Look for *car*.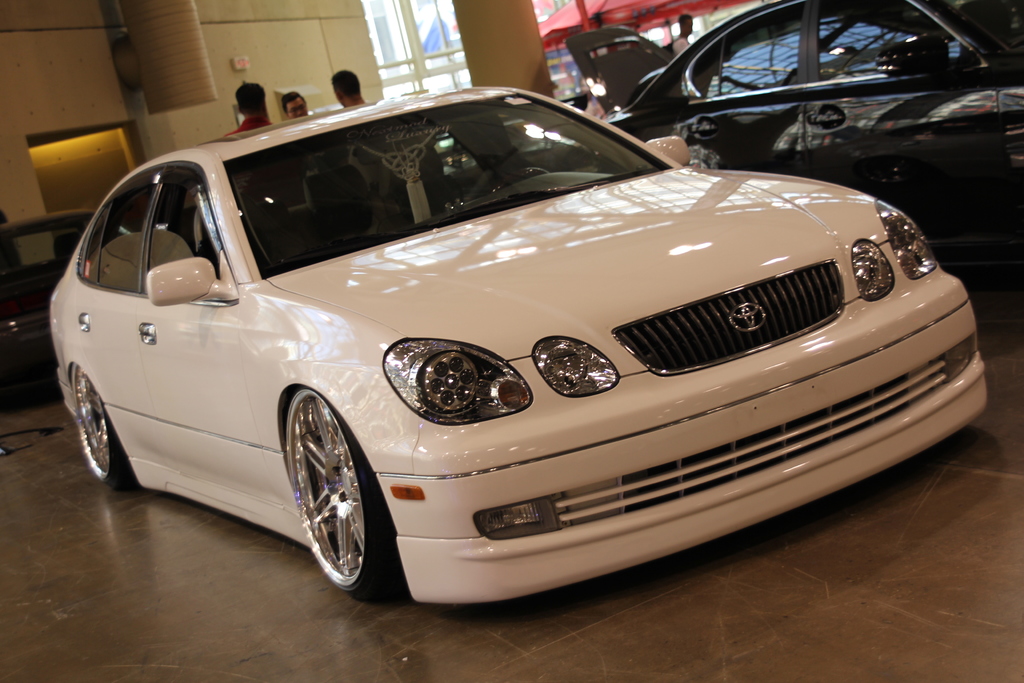
Found: left=570, top=0, right=1023, bottom=270.
